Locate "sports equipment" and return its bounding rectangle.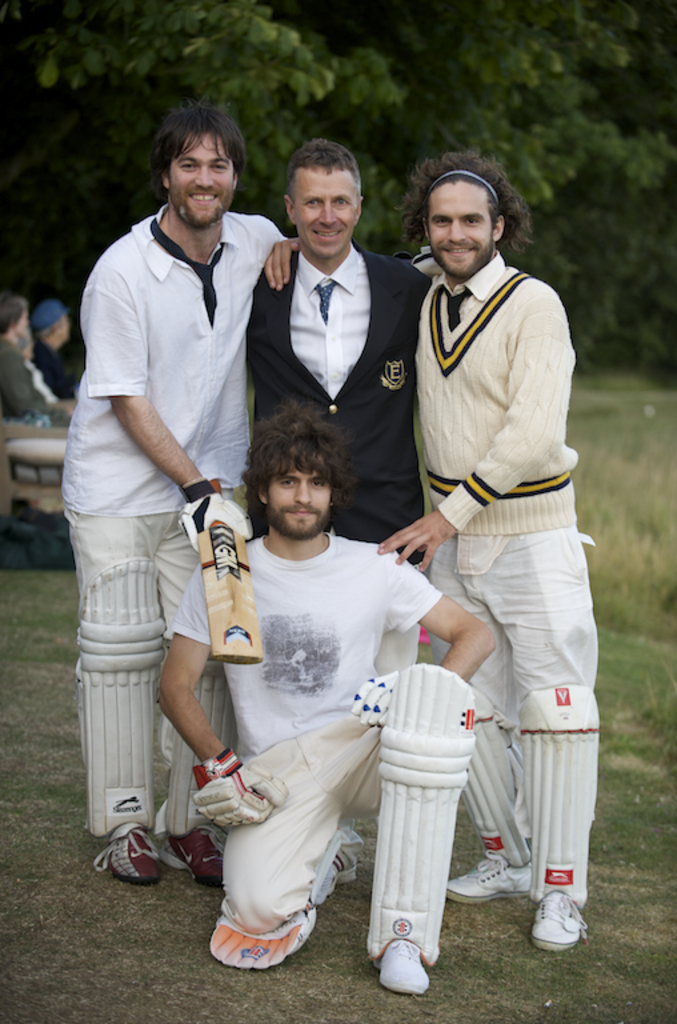
{"left": 456, "top": 689, "right": 533, "bottom": 871}.
